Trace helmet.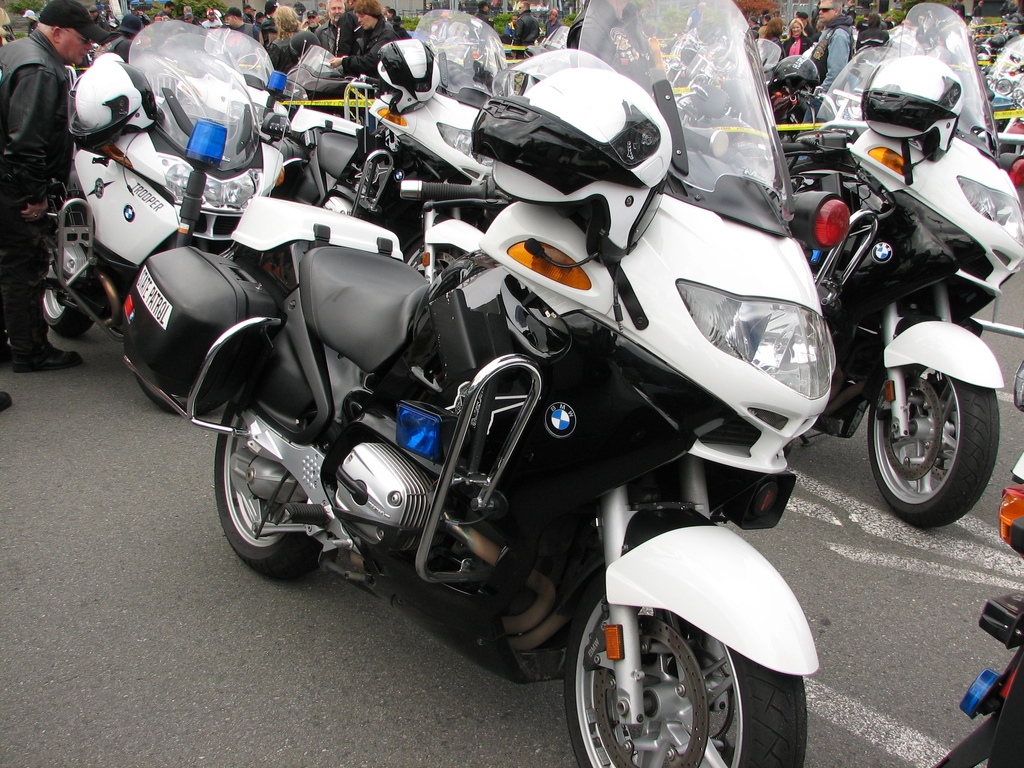
Traced to (left=858, top=53, right=966, bottom=164).
